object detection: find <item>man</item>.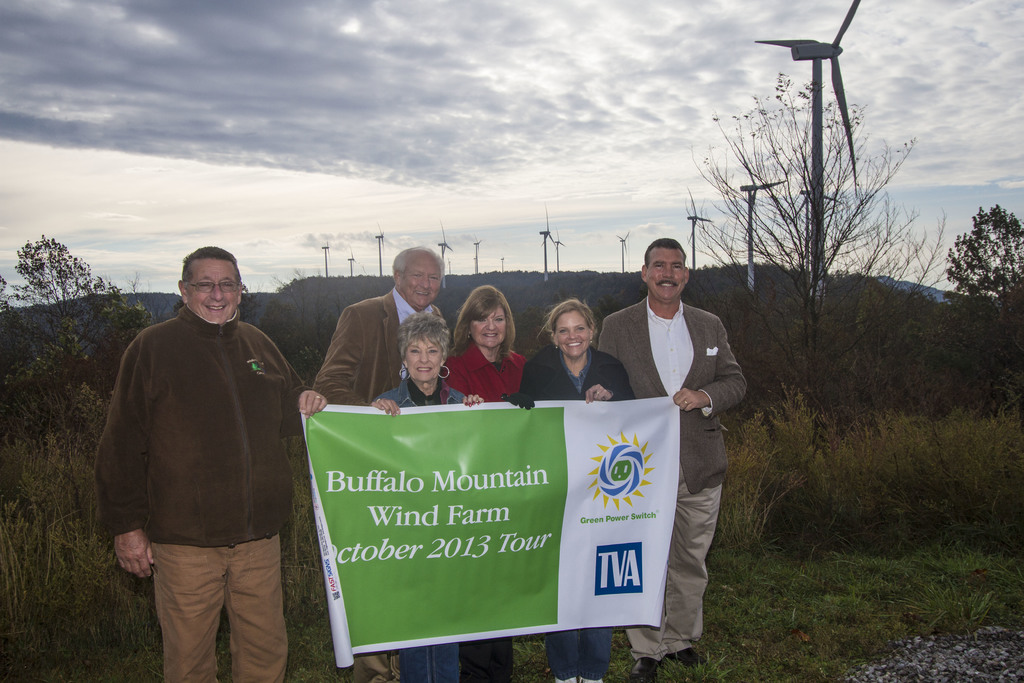
593/226/742/682.
